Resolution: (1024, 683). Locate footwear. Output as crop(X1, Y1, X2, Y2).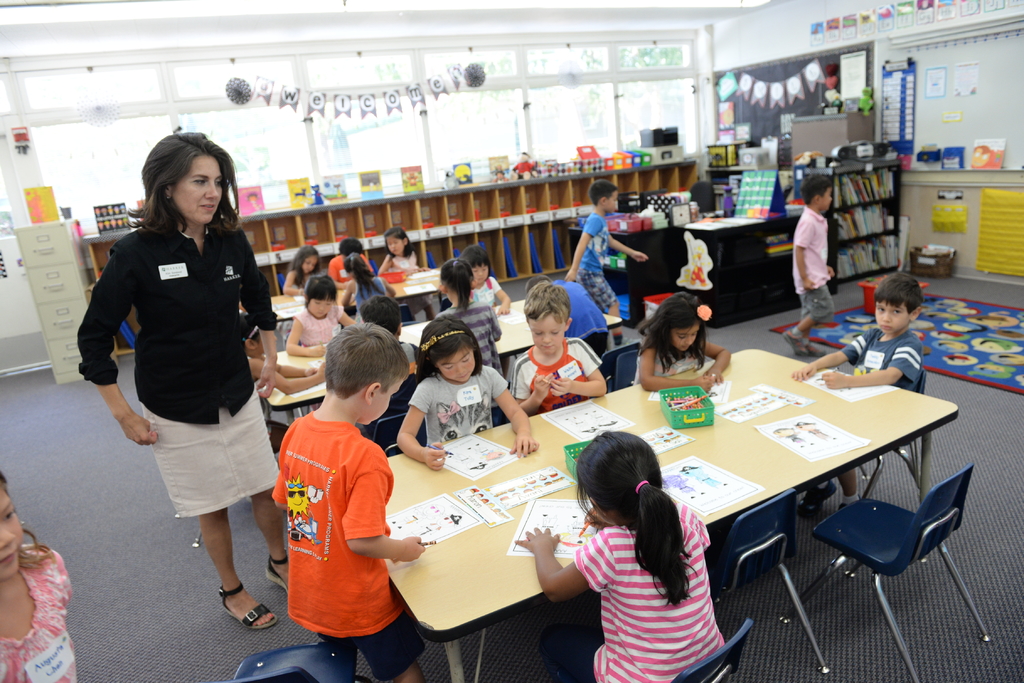
crop(842, 494, 867, 509).
